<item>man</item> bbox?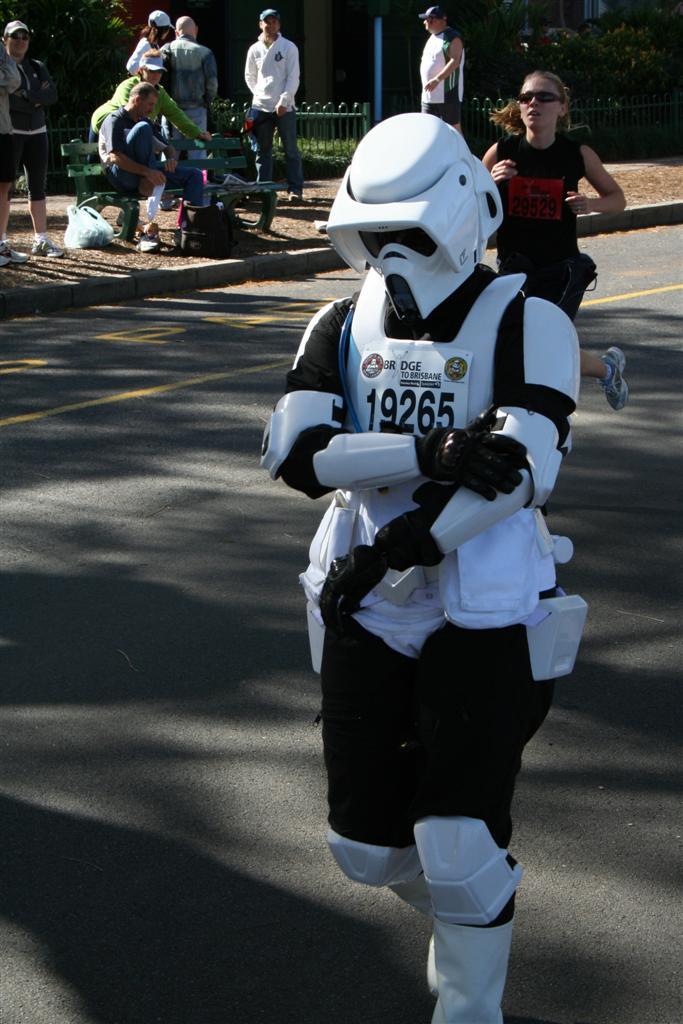
box(413, 1, 474, 147)
